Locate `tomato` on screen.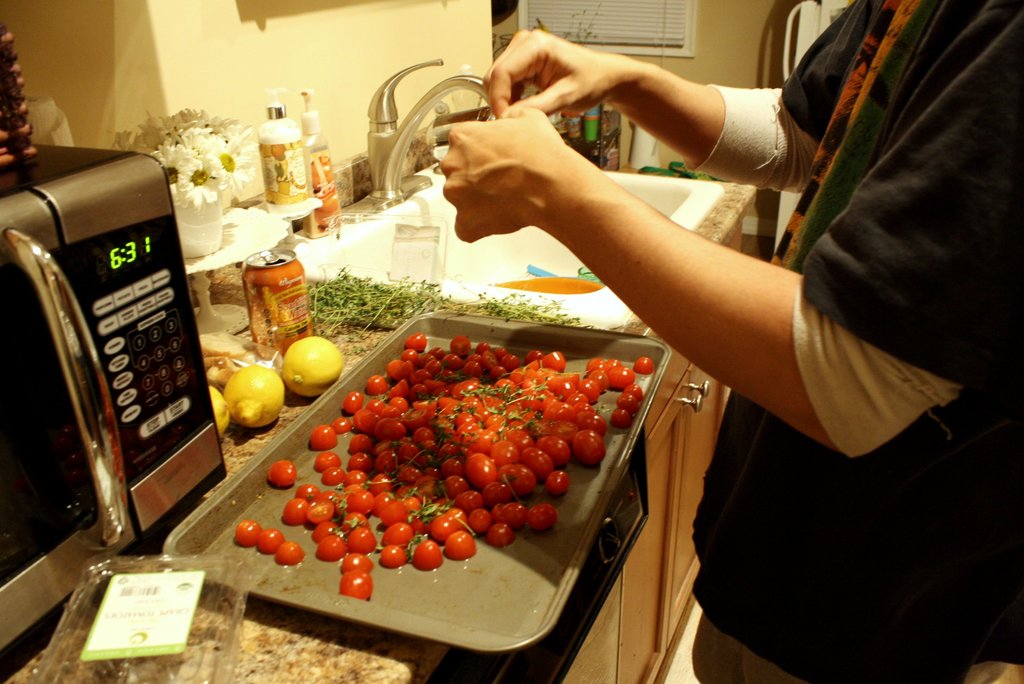
On screen at {"x1": 342, "y1": 570, "x2": 376, "y2": 596}.
